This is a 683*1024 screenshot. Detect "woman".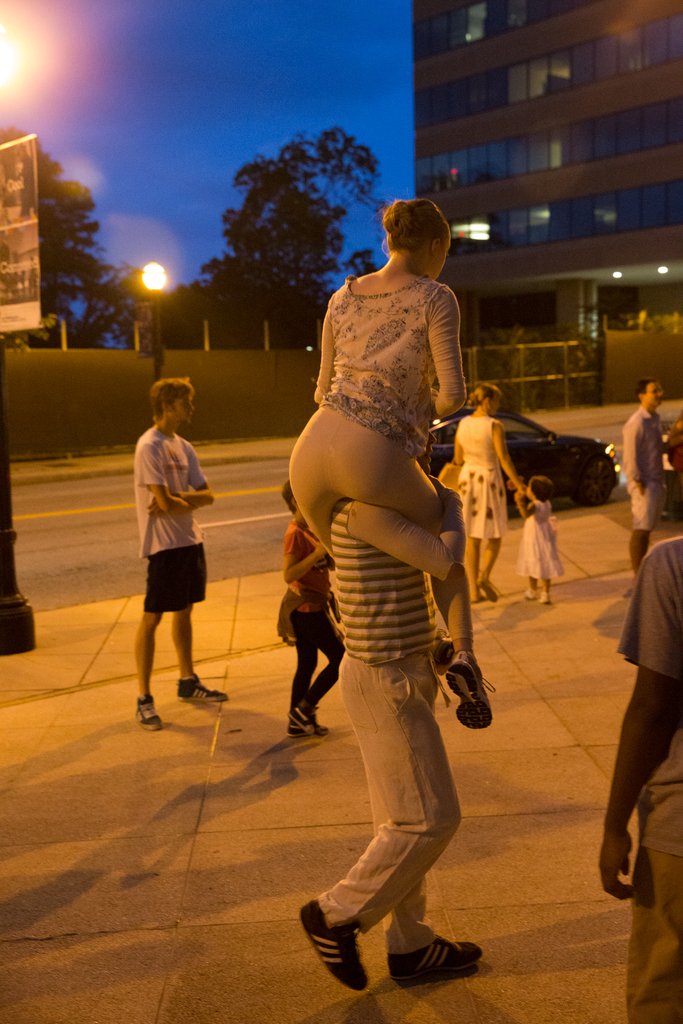
bbox=[441, 374, 529, 599].
